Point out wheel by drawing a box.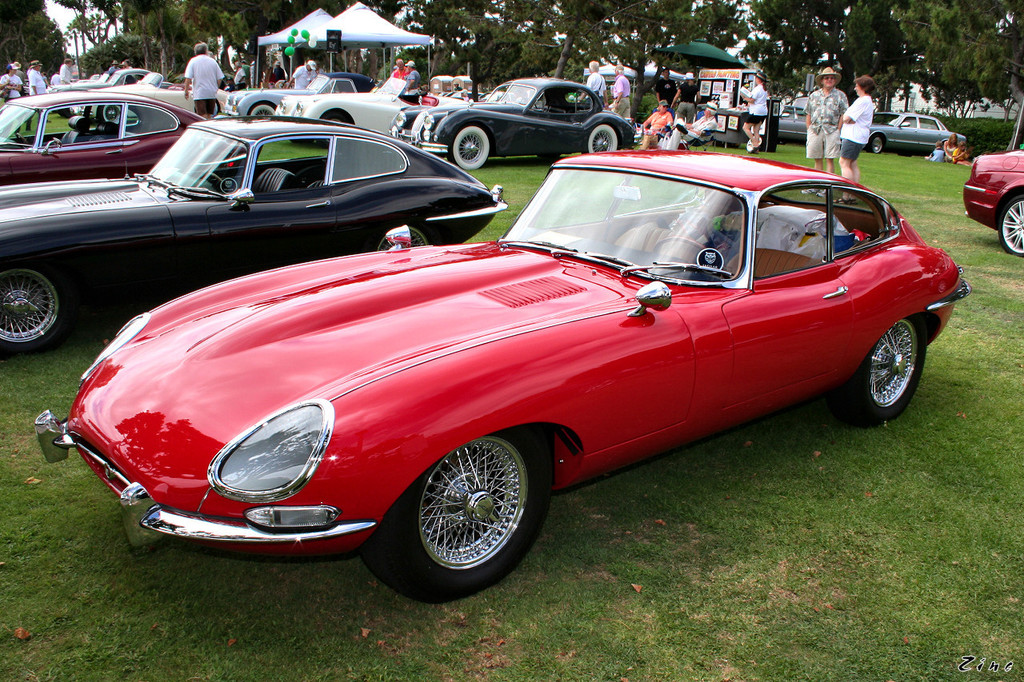
l=998, t=196, r=1023, b=256.
